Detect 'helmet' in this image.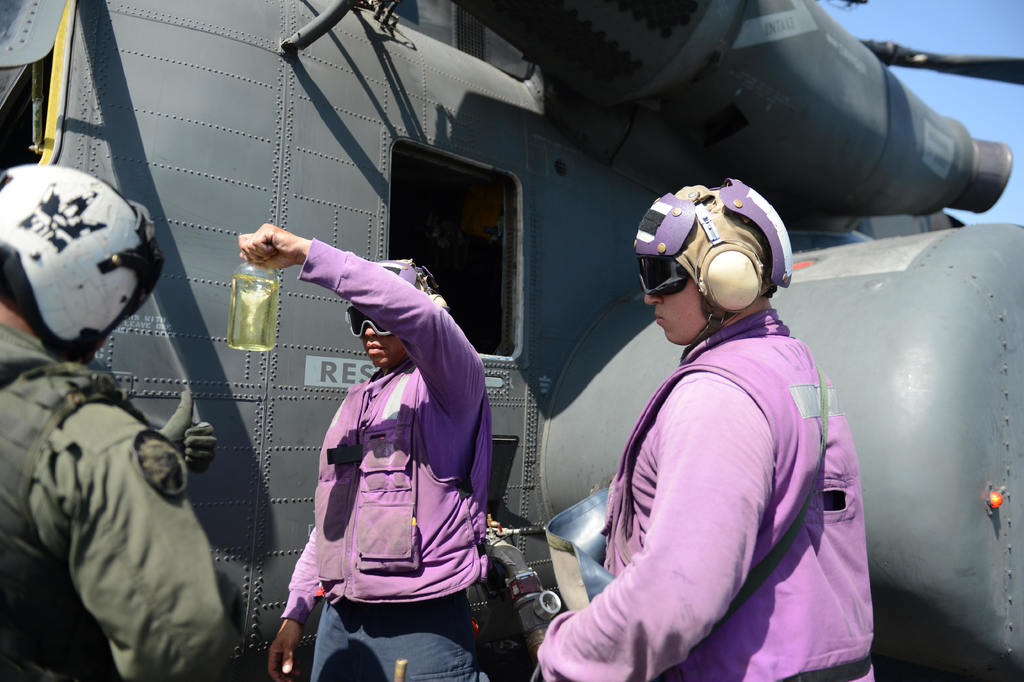
Detection: rect(344, 256, 436, 361).
